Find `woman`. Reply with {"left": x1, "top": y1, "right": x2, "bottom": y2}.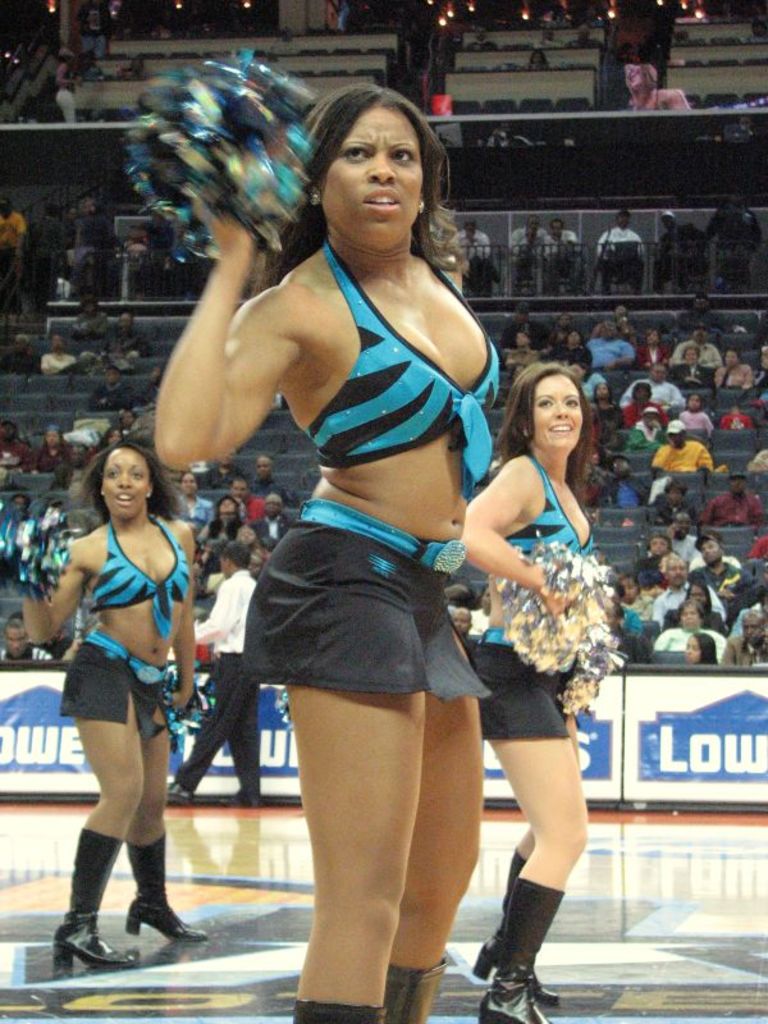
{"left": 177, "top": 471, "right": 216, "bottom": 527}.
